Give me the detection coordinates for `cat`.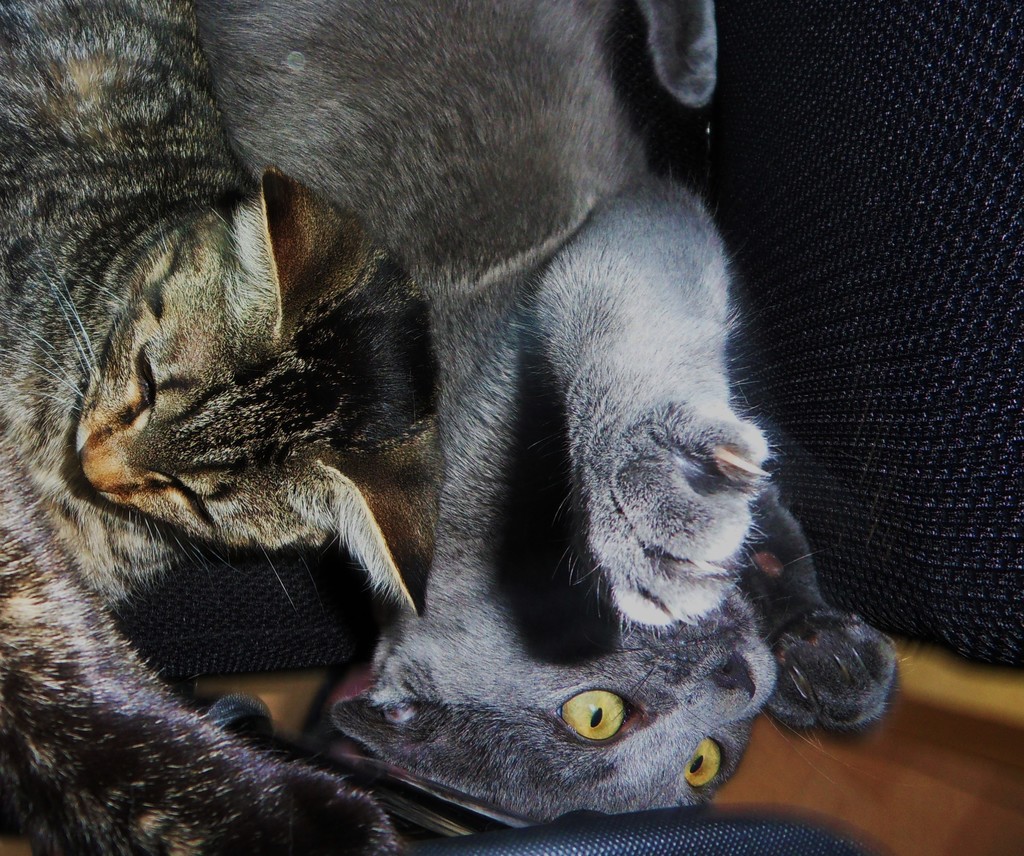
206 4 900 823.
